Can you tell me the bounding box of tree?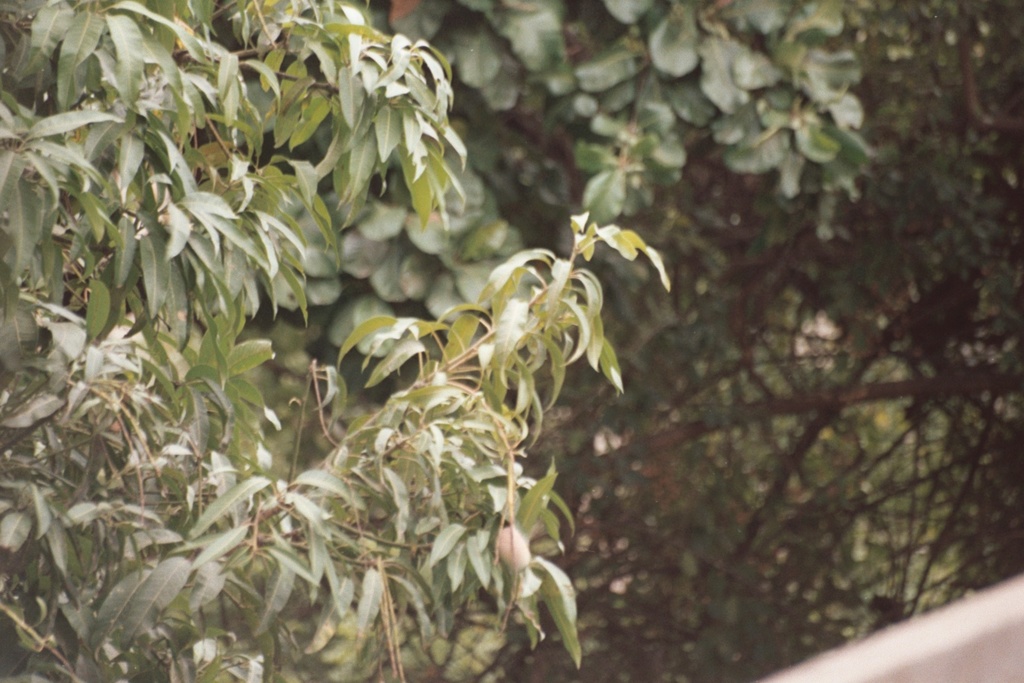
506 0 1023 682.
